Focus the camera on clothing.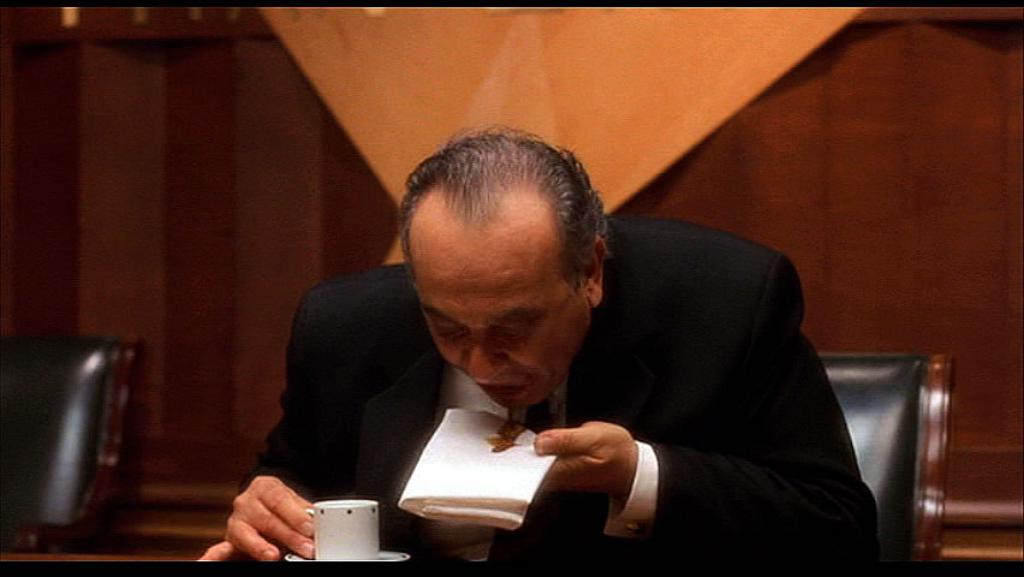
Focus region: Rect(238, 213, 877, 576).
